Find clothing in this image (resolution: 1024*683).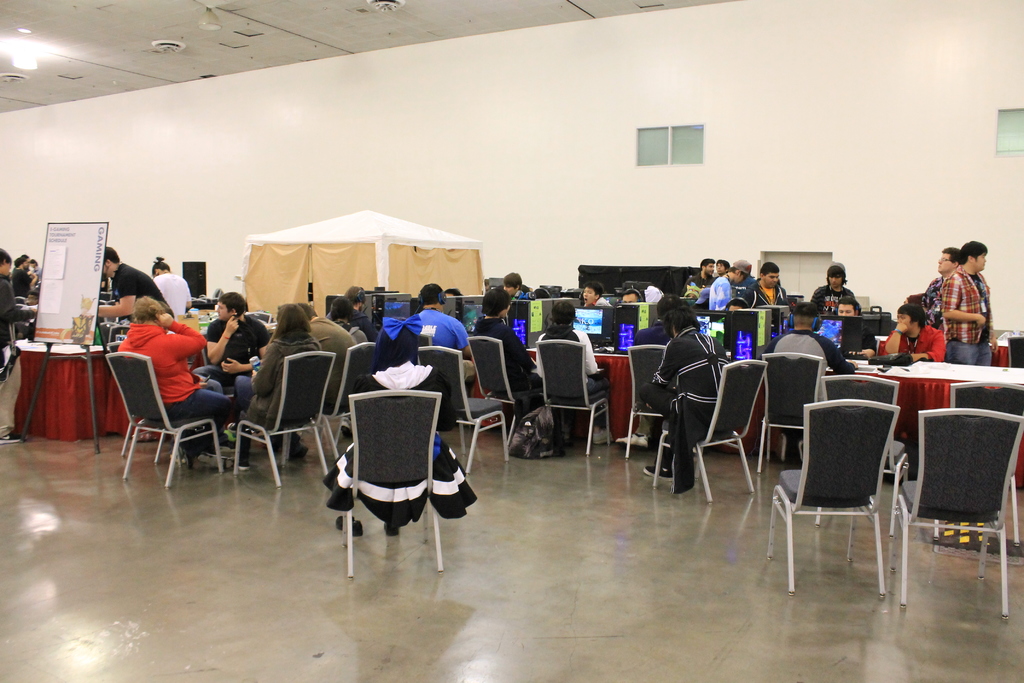
BBox(179, 380, 225, 435).
